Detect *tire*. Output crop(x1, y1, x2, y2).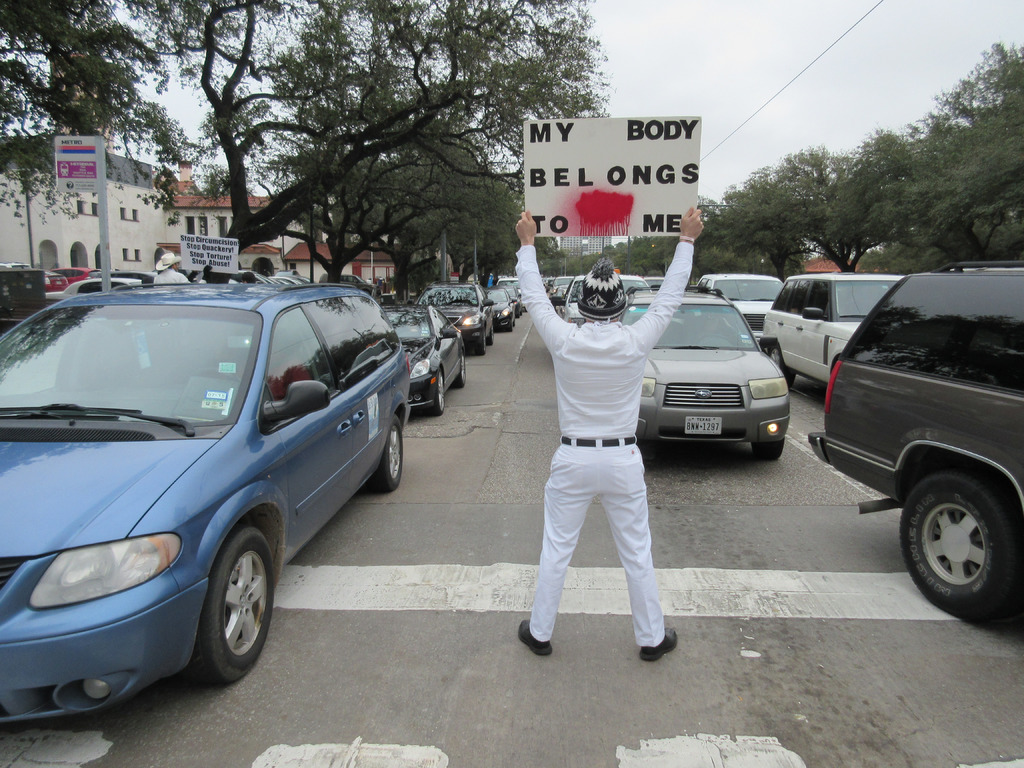
crop(360, 288, 371, 296).
